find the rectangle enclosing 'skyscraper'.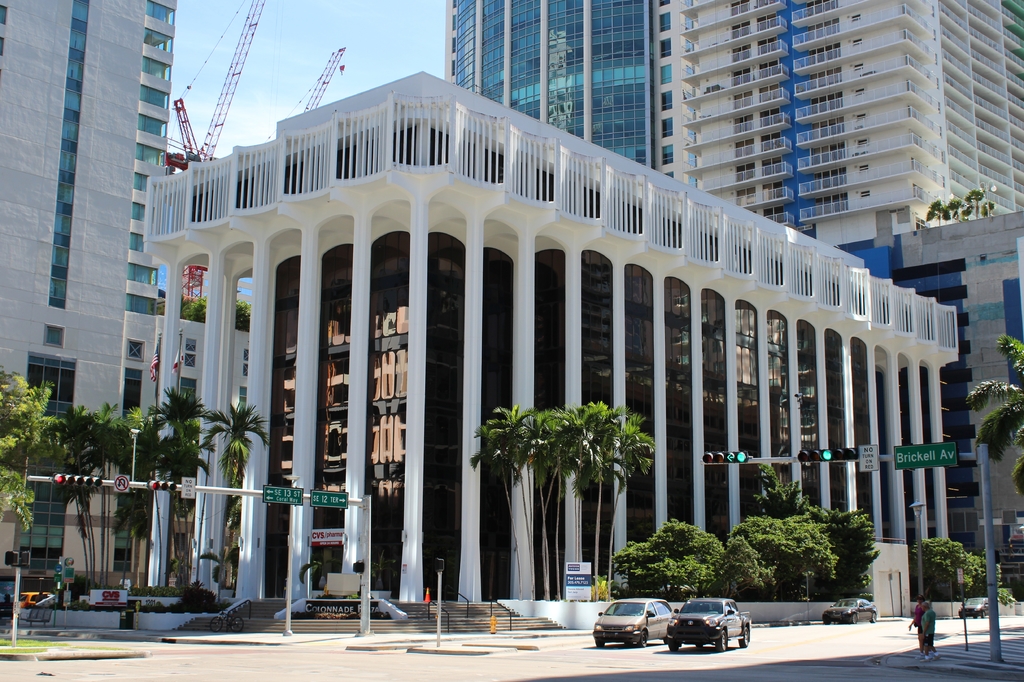
0,0,179,588.
